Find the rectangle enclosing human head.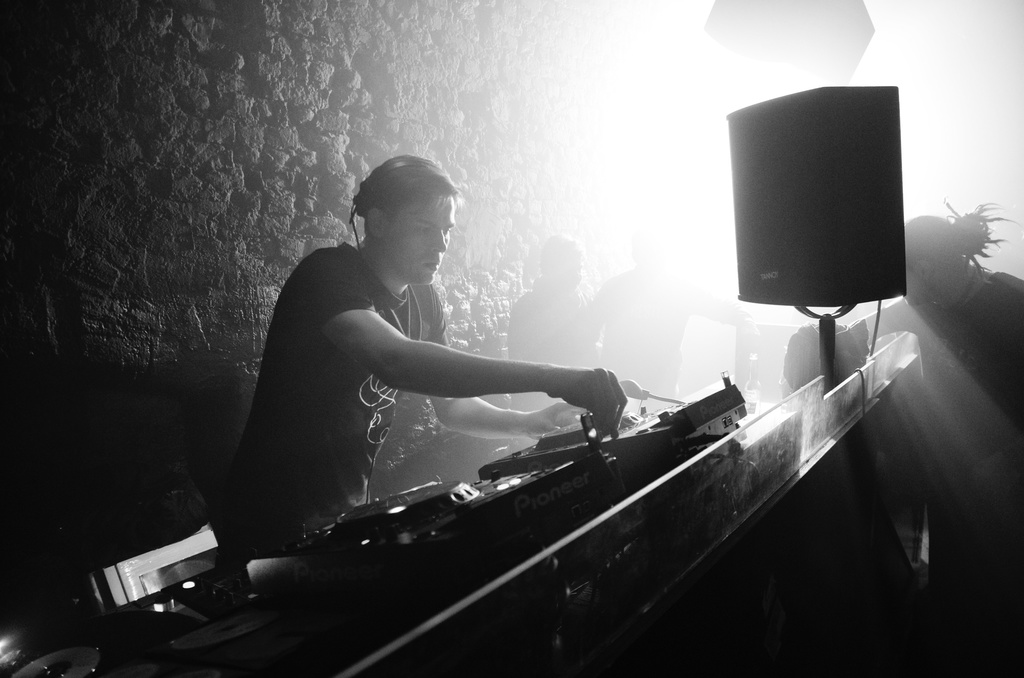
355:157:454:290.
